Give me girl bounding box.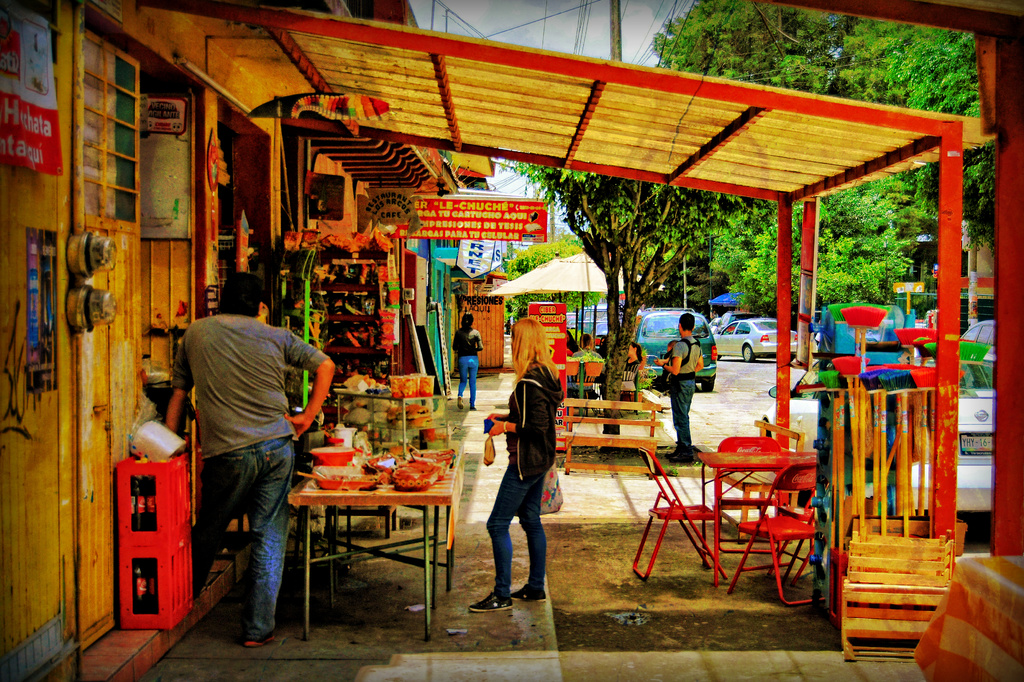
[163, 271, 330, 649].
